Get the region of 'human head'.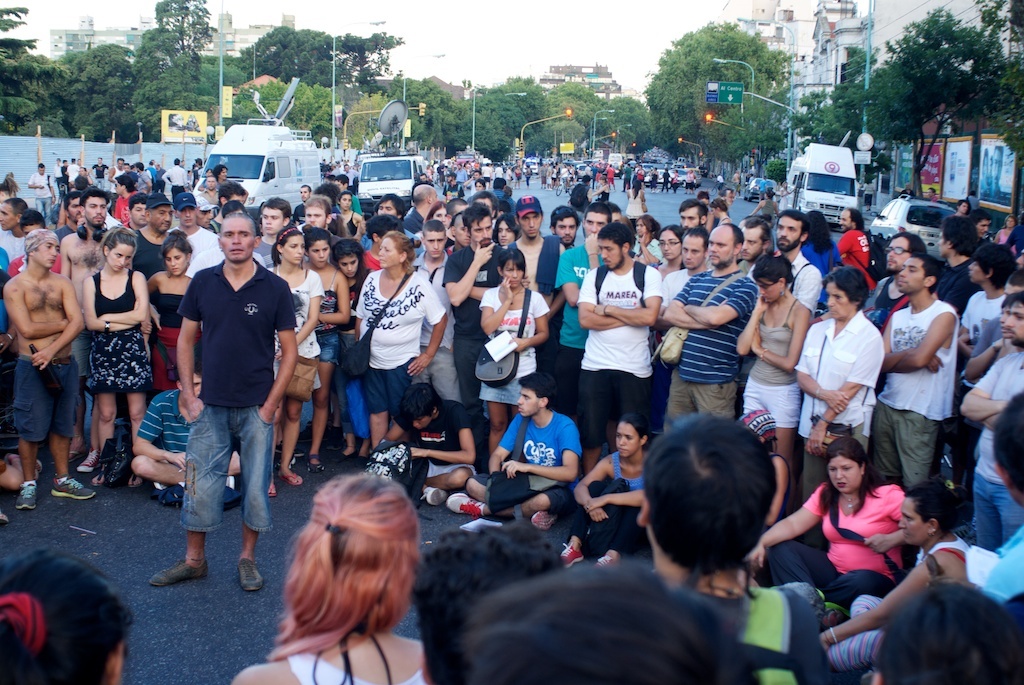
x1=144, y1=192, x2=174, y2=233.
